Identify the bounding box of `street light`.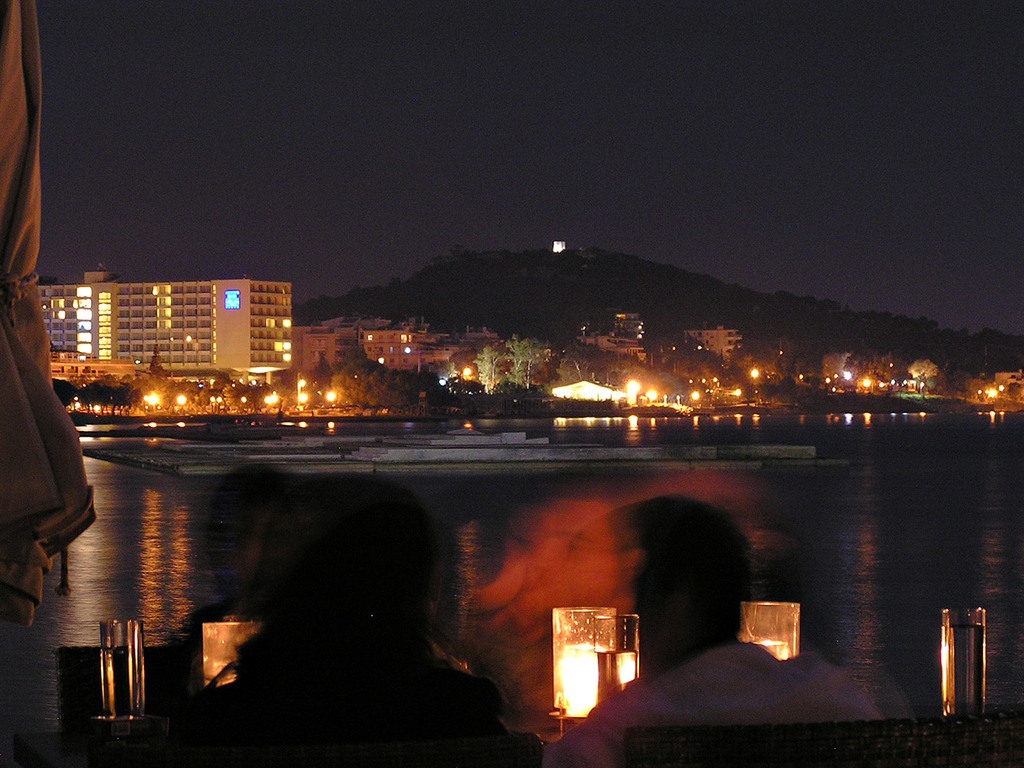
{"left": 749, "top": 365, "right": 761, "bottom": 406}.
